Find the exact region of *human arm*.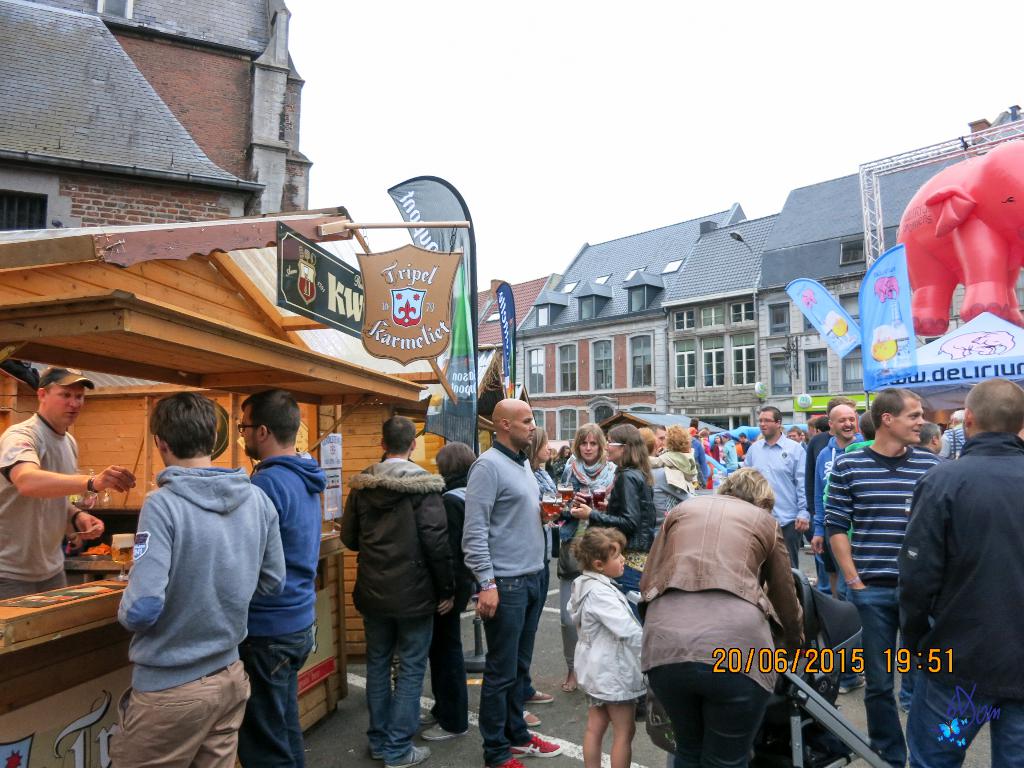
Exact region: 646:451:677:468.
